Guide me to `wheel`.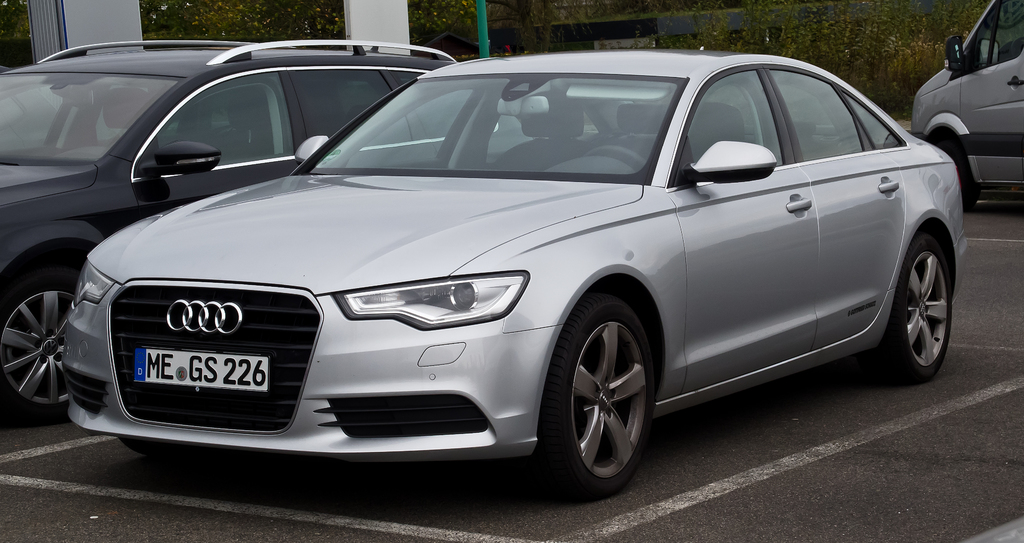
Guidance: l=0, t=263, r=75, b=424.
